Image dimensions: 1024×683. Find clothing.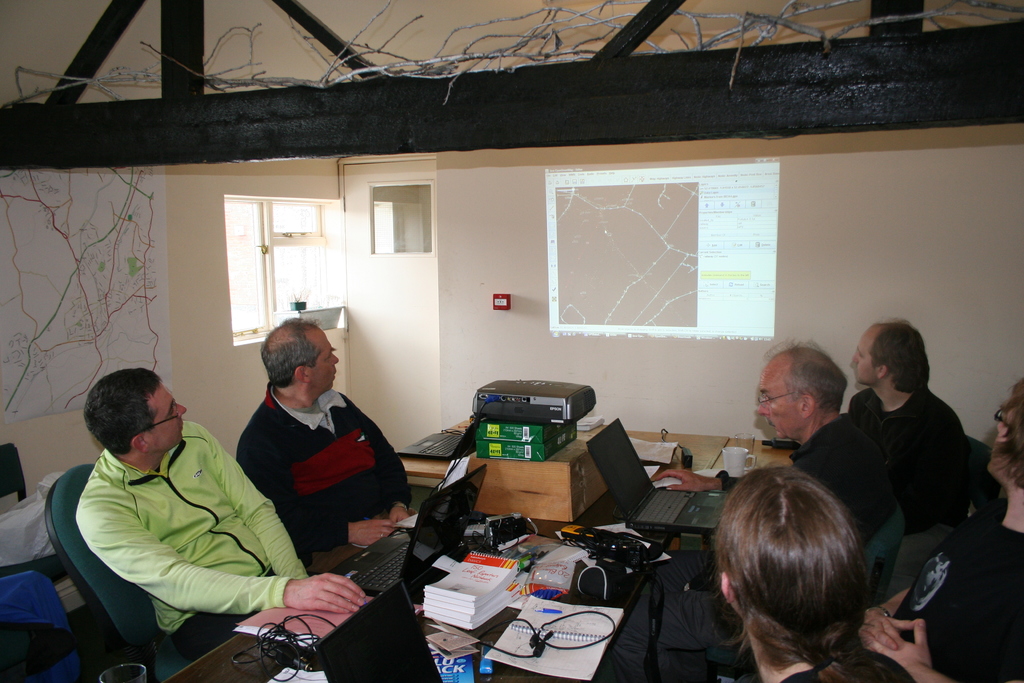
left=237, top=388, right=417, bottom=575.
